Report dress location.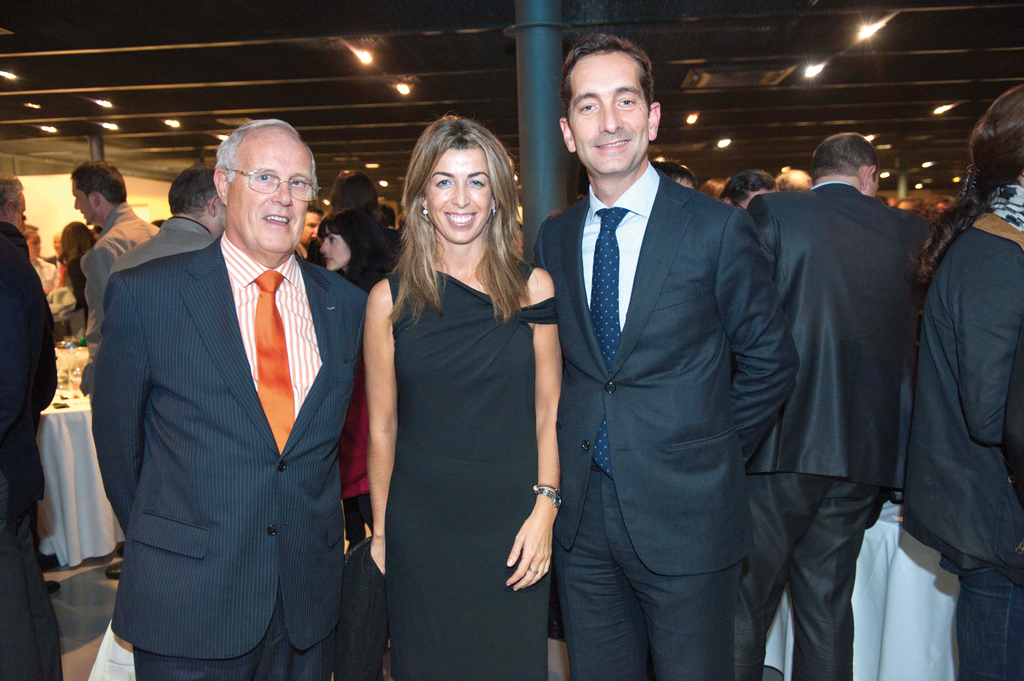
Report: l=389, t=258, r=559, b=680.
